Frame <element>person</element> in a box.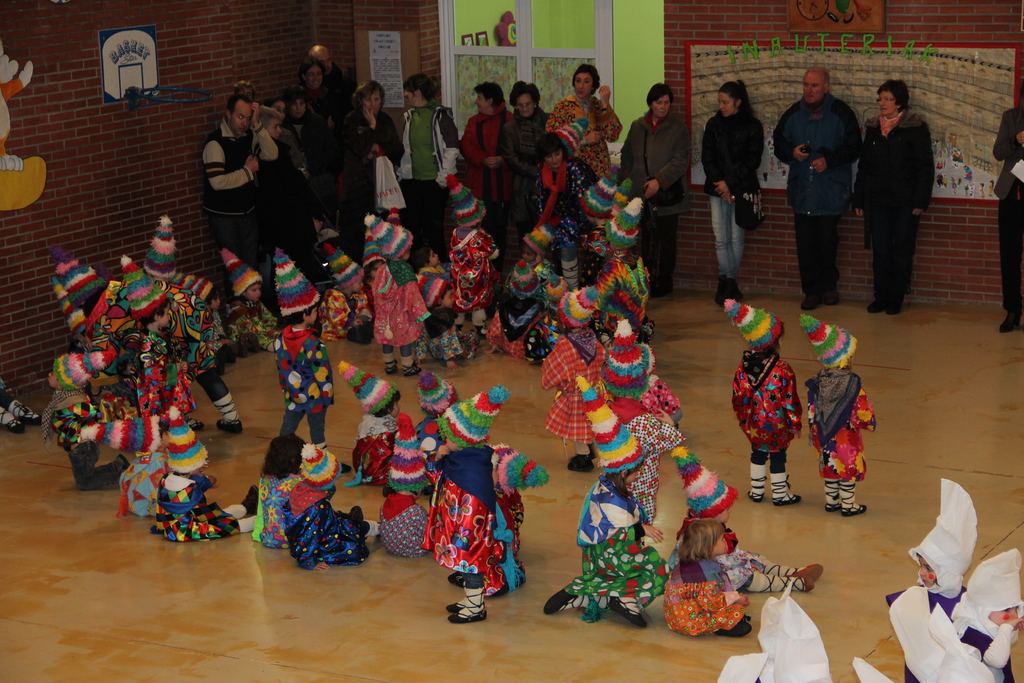
(left=284, top=94, right=308, bottom=195).
